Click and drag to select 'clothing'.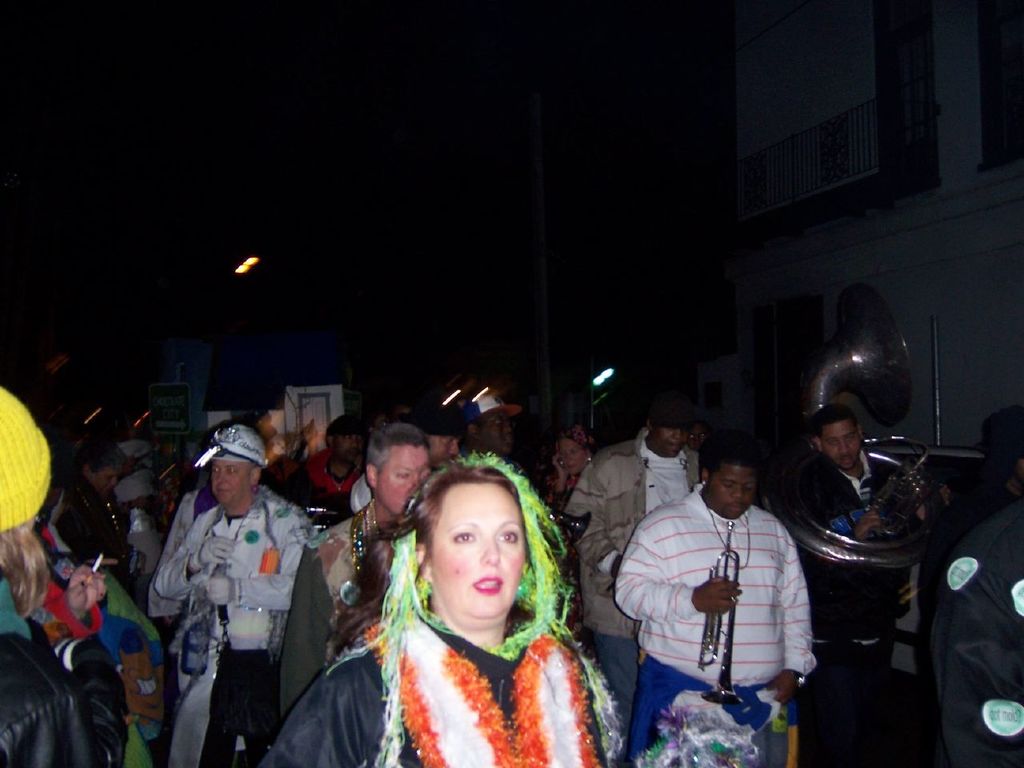
Selection: (left=259, top=618, right=609, bottom=767).
